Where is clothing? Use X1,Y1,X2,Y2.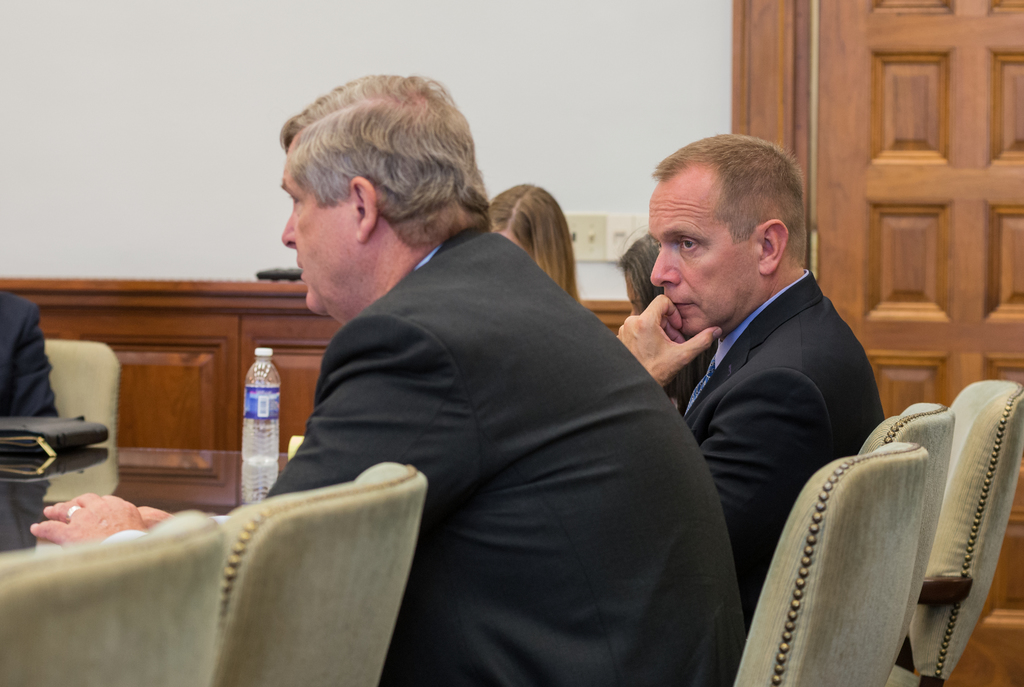
681,268,888,647.
